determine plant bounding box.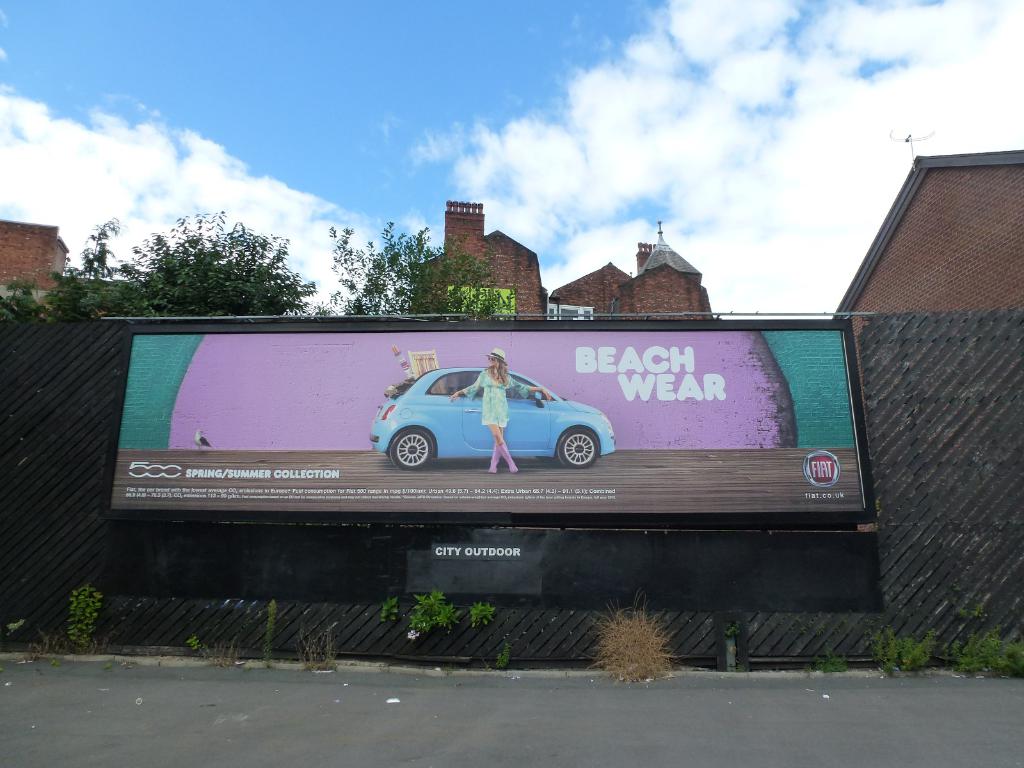
Determined: [495, 642, 514, 669].
